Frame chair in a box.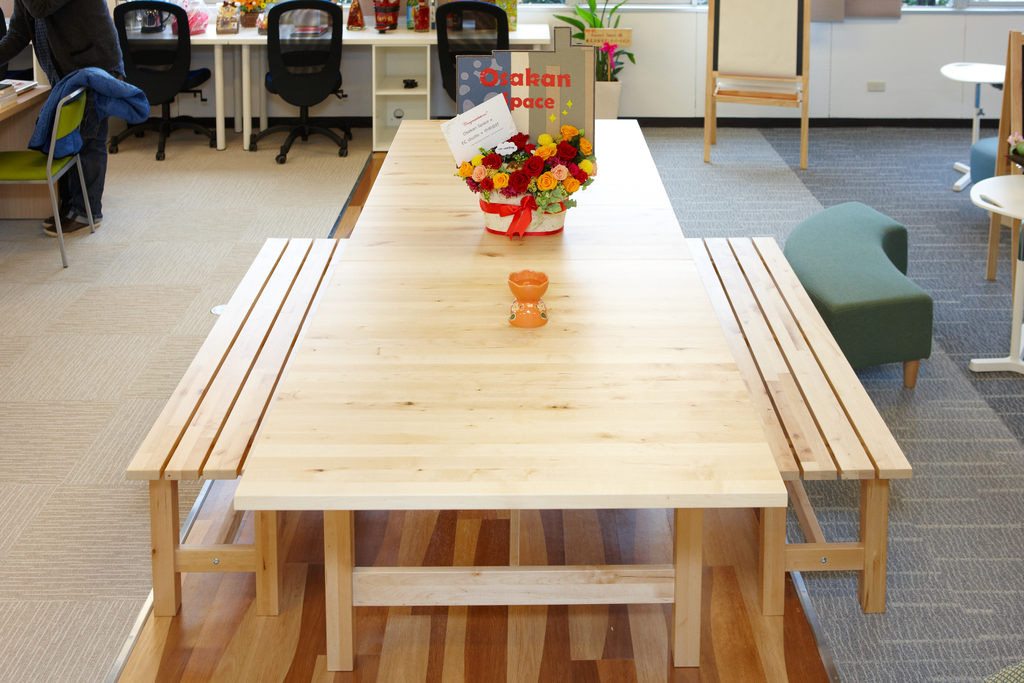
438, 0, 509, 104.
